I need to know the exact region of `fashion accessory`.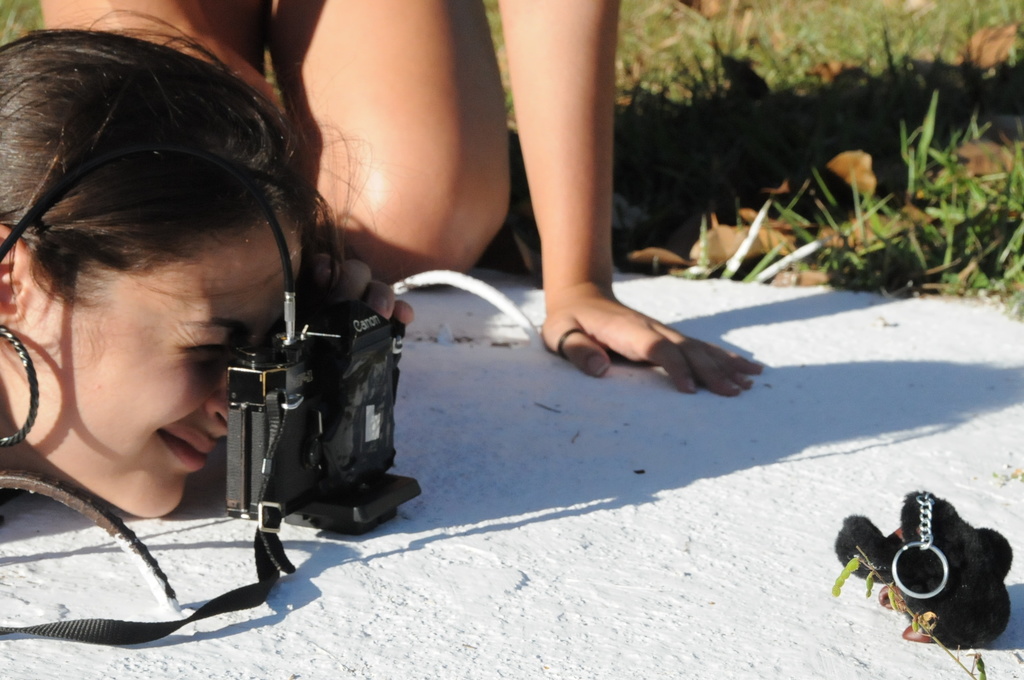
Region: (left=0, top=323, right=40, bottom=451).
